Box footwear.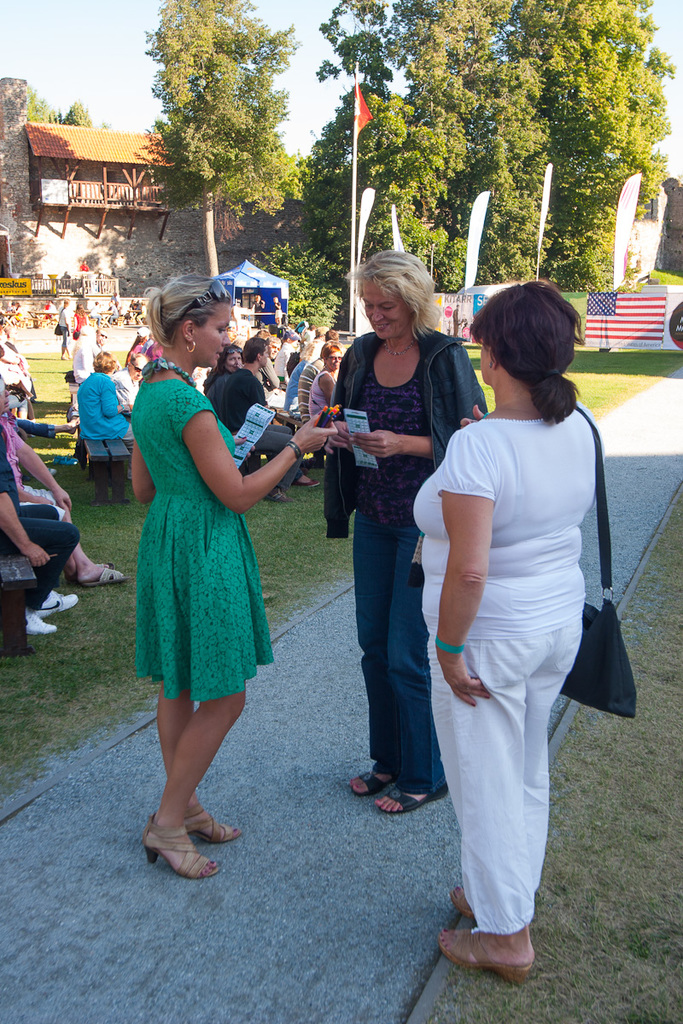
locate(72, 558, 133, 590).
